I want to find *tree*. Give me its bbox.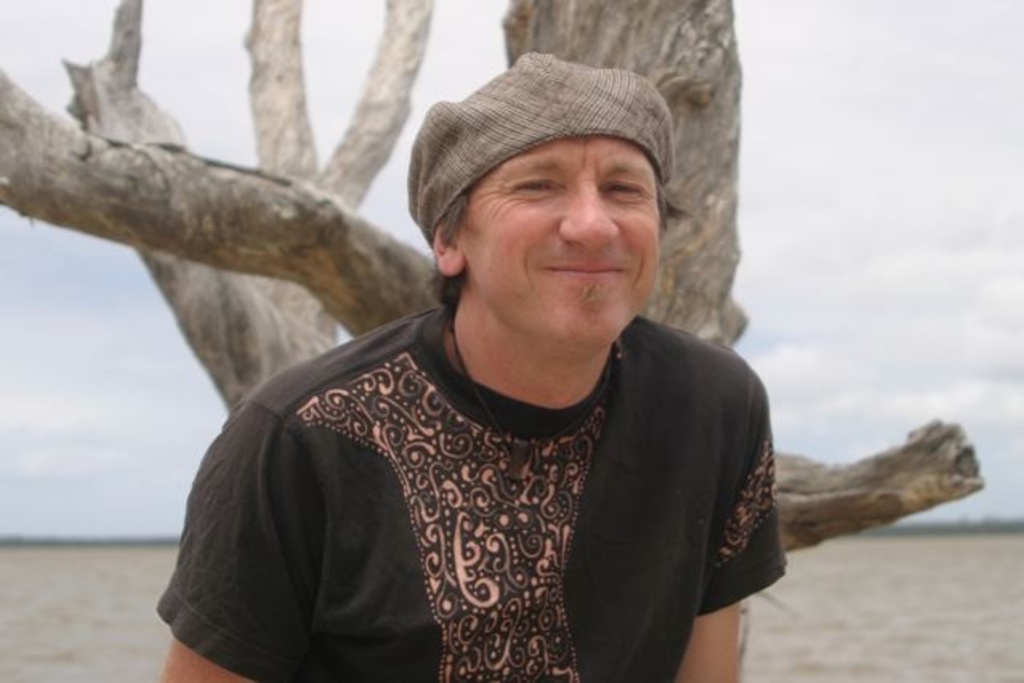
x1=0 y1=0 x2=987 y2=553.
